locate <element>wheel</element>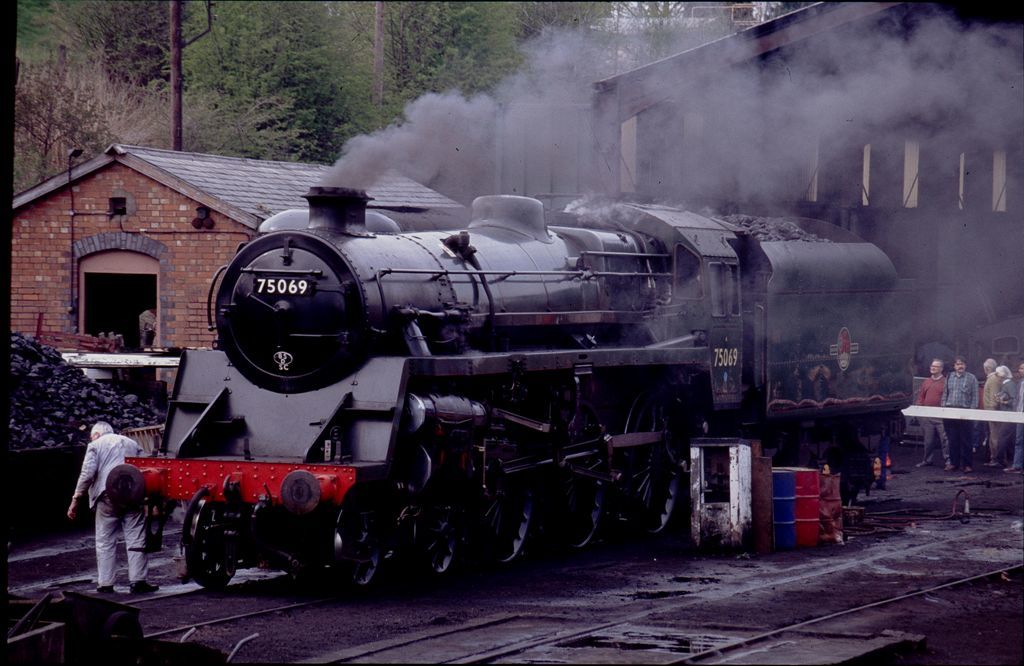
607,455,686,552
